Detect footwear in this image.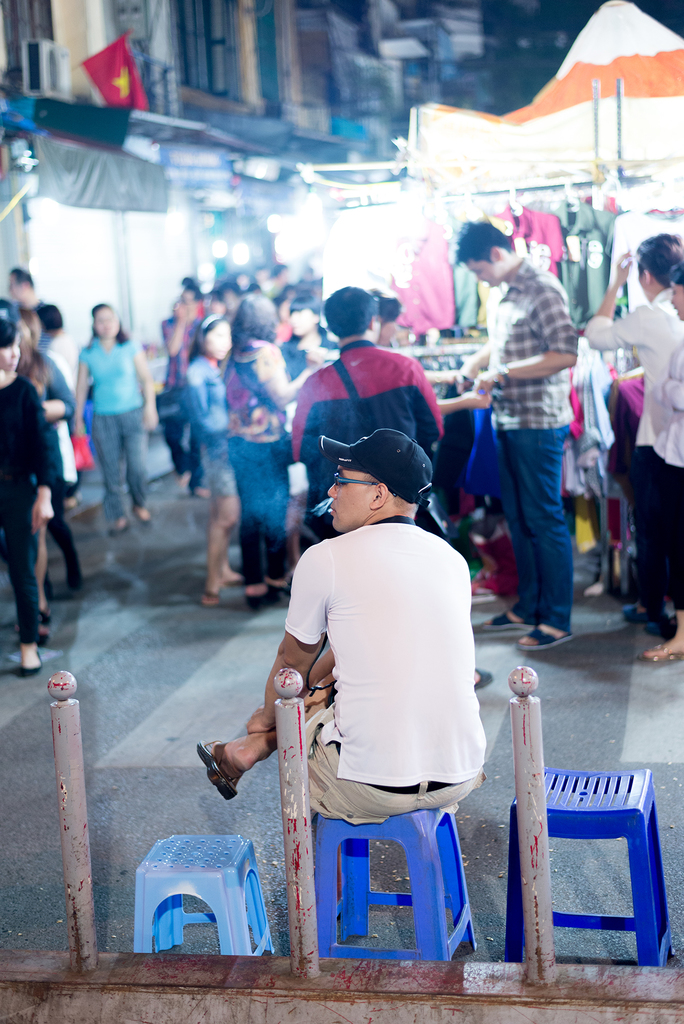
Detection: box=[38, 607, 53, 622].
